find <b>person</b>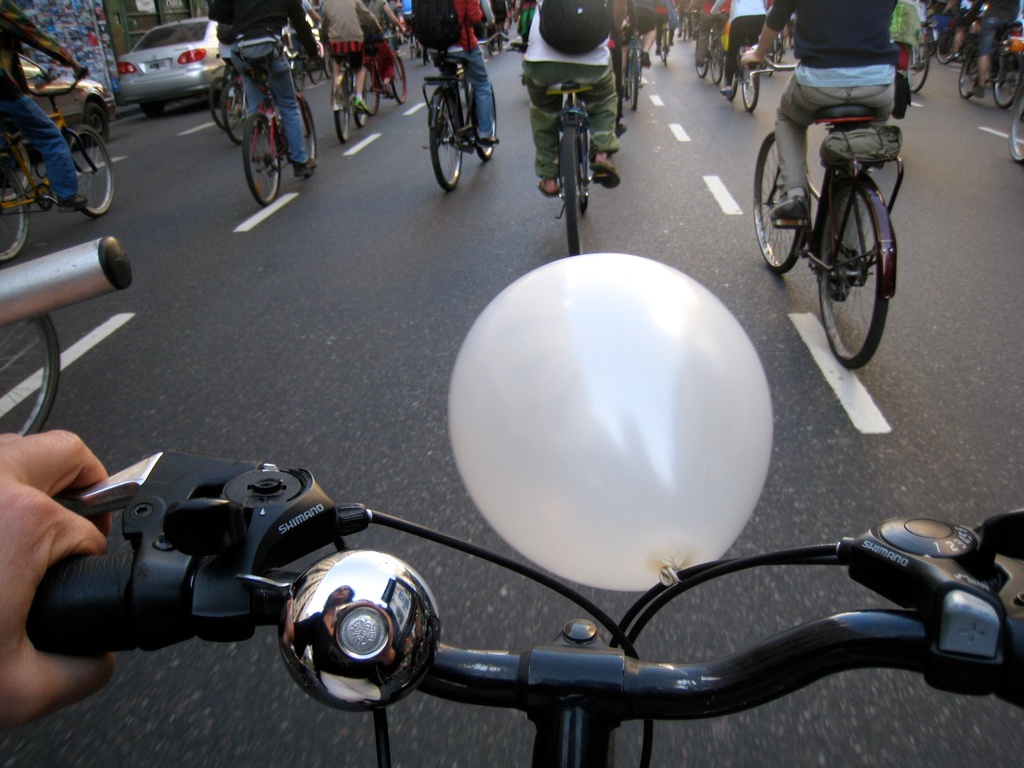
detection(519, 0, 625, 193)
